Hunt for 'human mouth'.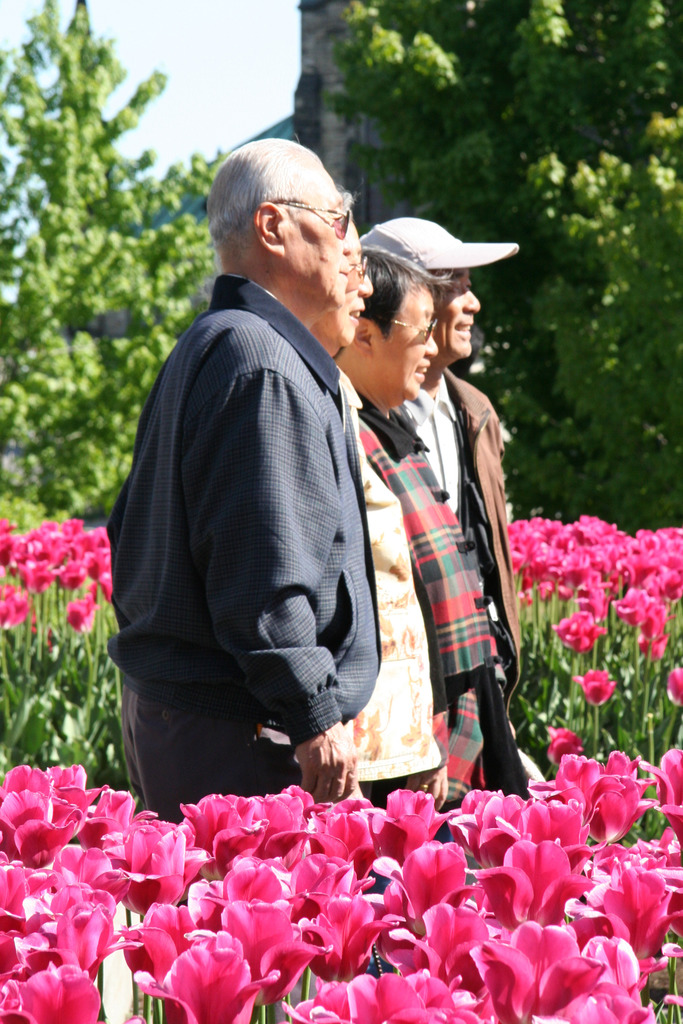
Hunted down at bbox(415, 361, 429, 380).
